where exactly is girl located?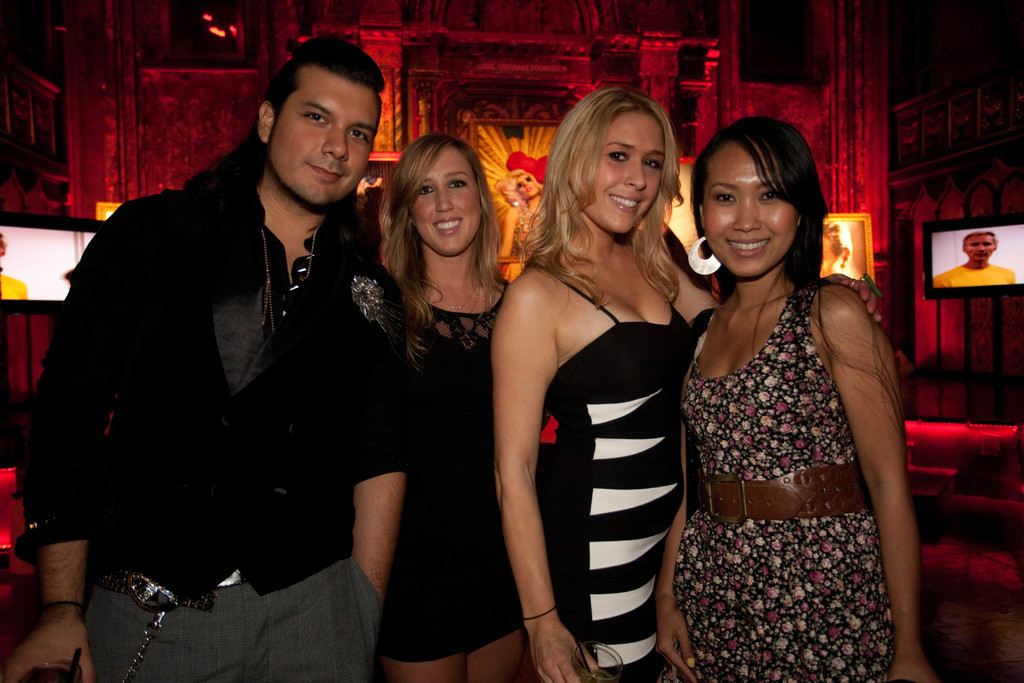
Its bounding box is (659, 114, 954, 682).
